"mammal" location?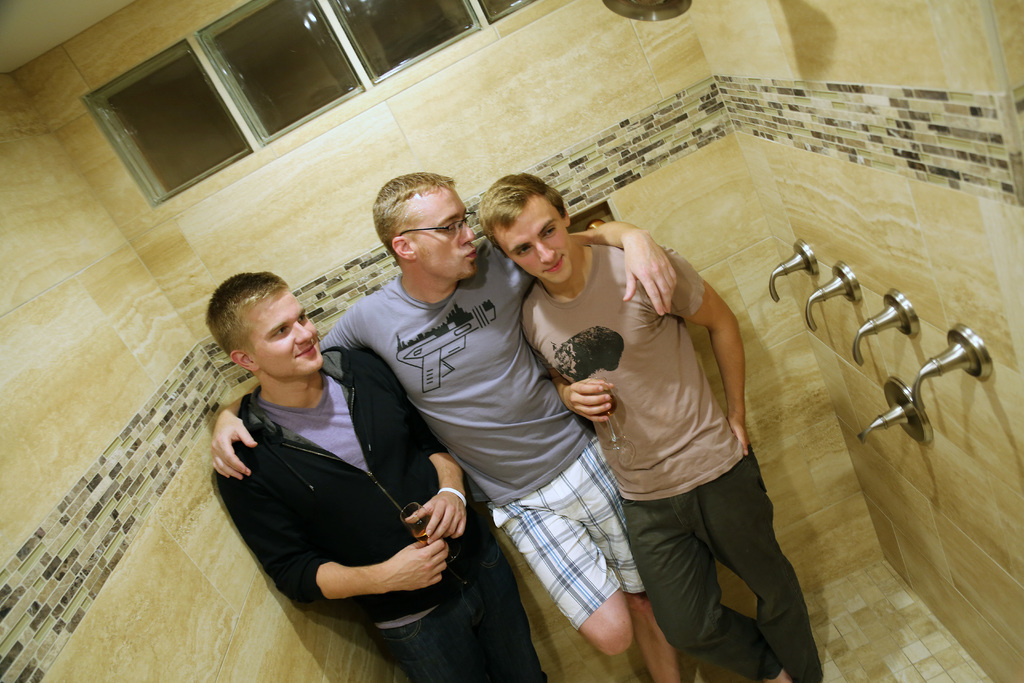
208/267/544/682
